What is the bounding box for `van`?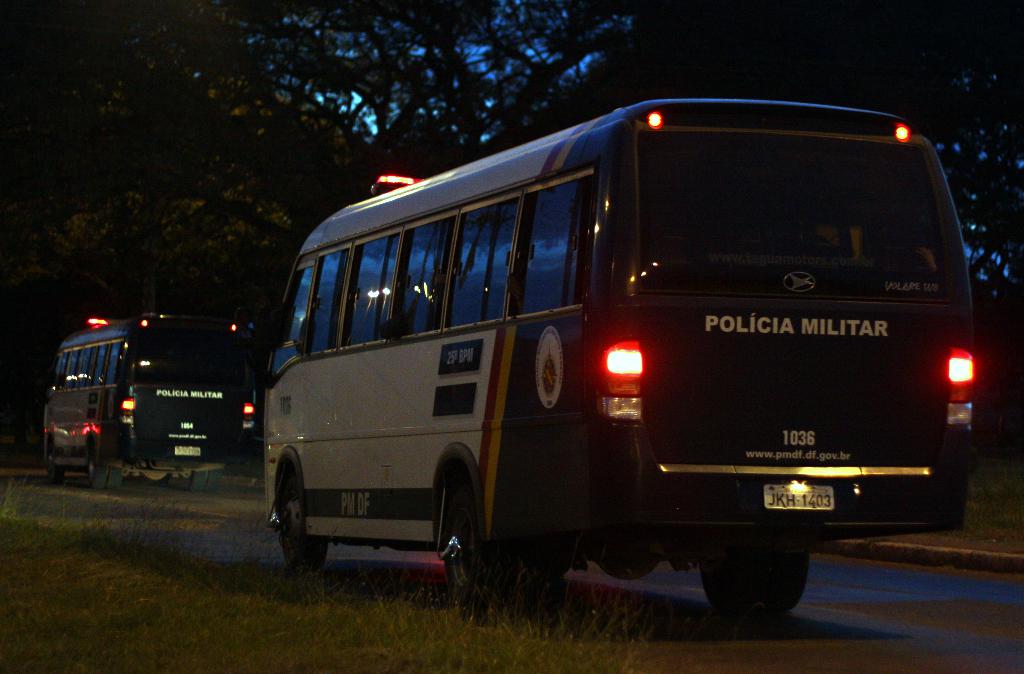
{"left": 42, "top": 314, "right": 255, "bottom": 490}.
